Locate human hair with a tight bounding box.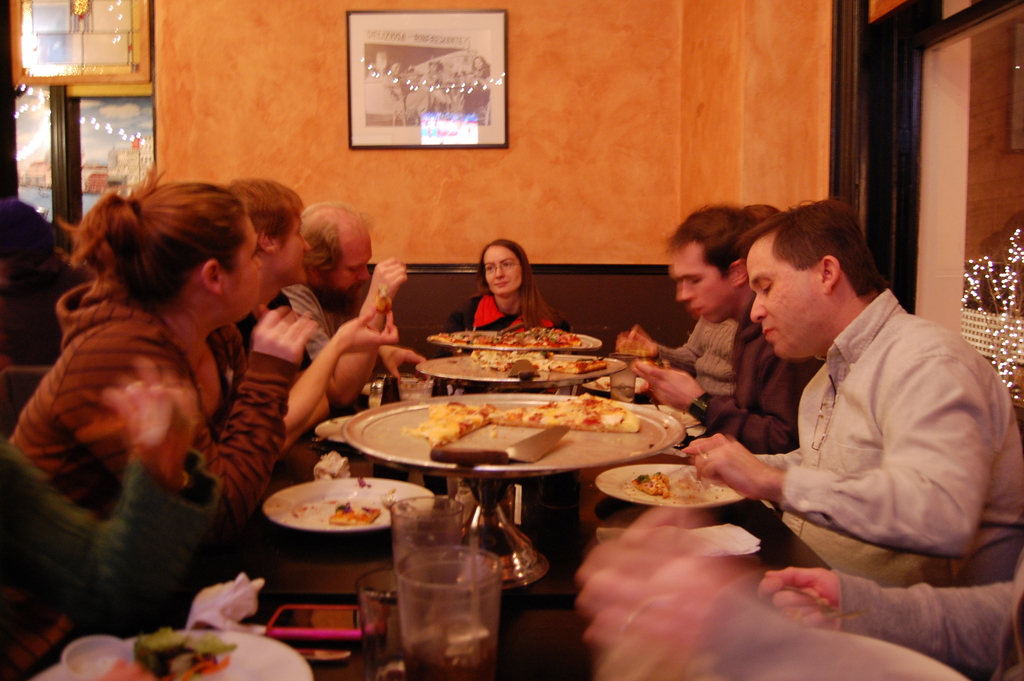
{"x1": 666, "y1": 205, "x2": 764, "y2": 274}.
